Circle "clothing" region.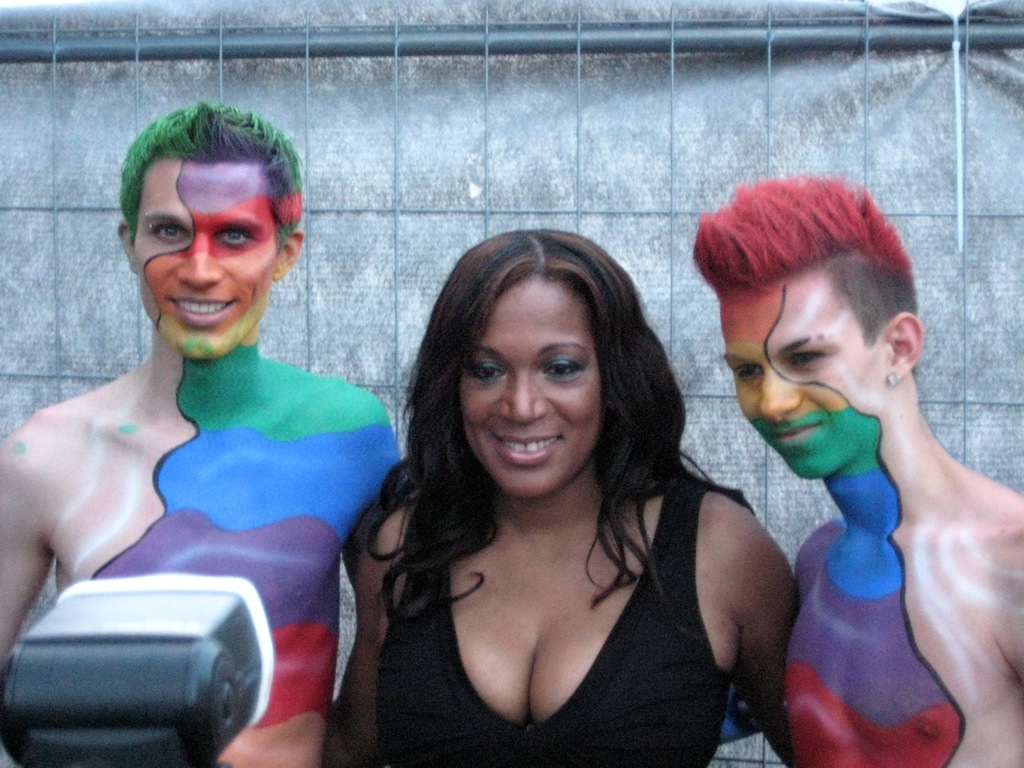
Region: (370, 477, 756, 767).
